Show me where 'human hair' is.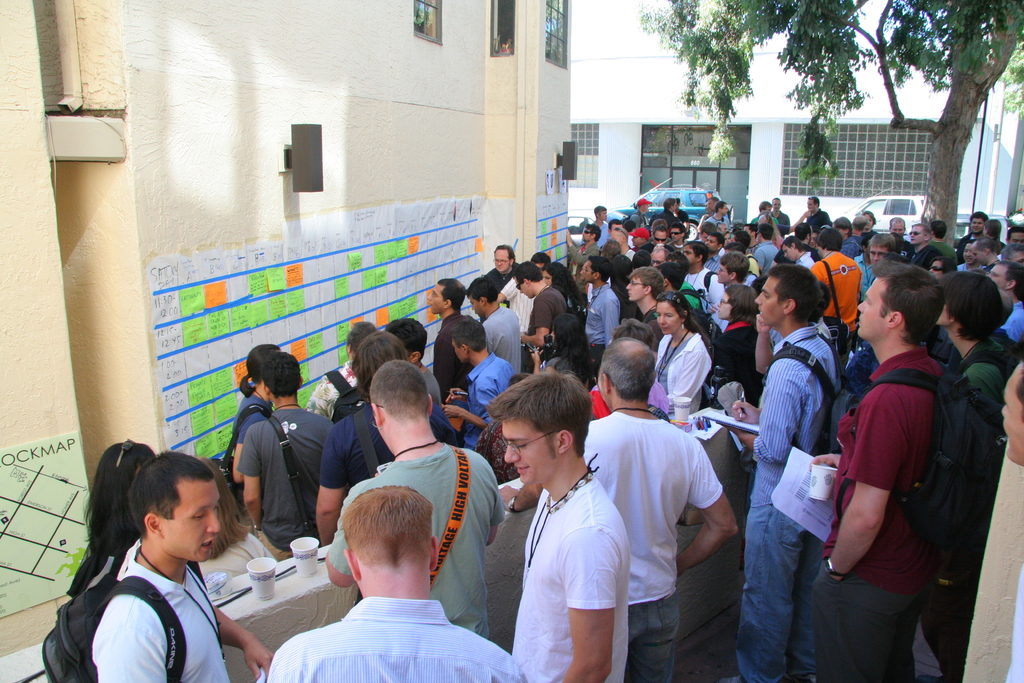
'human hair' is at 656, 261, 687, 290.
